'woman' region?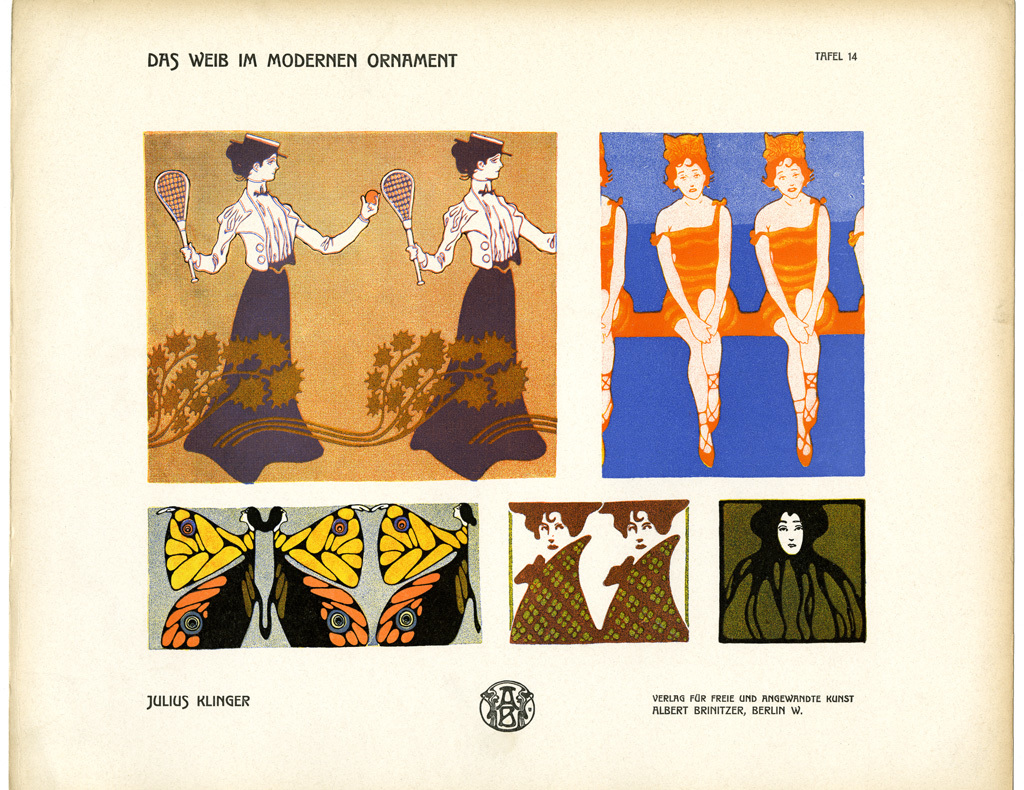
left=506, top=501, right=603, bottom=644
